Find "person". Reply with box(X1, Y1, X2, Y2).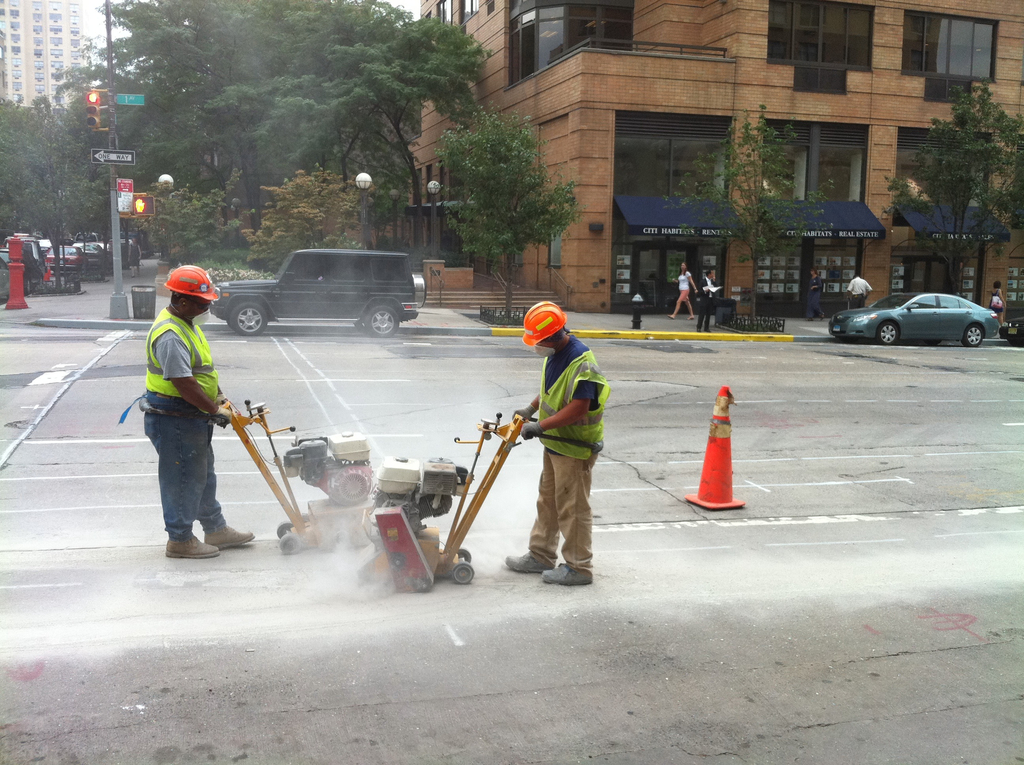
box(802, 268, 826, 321).
